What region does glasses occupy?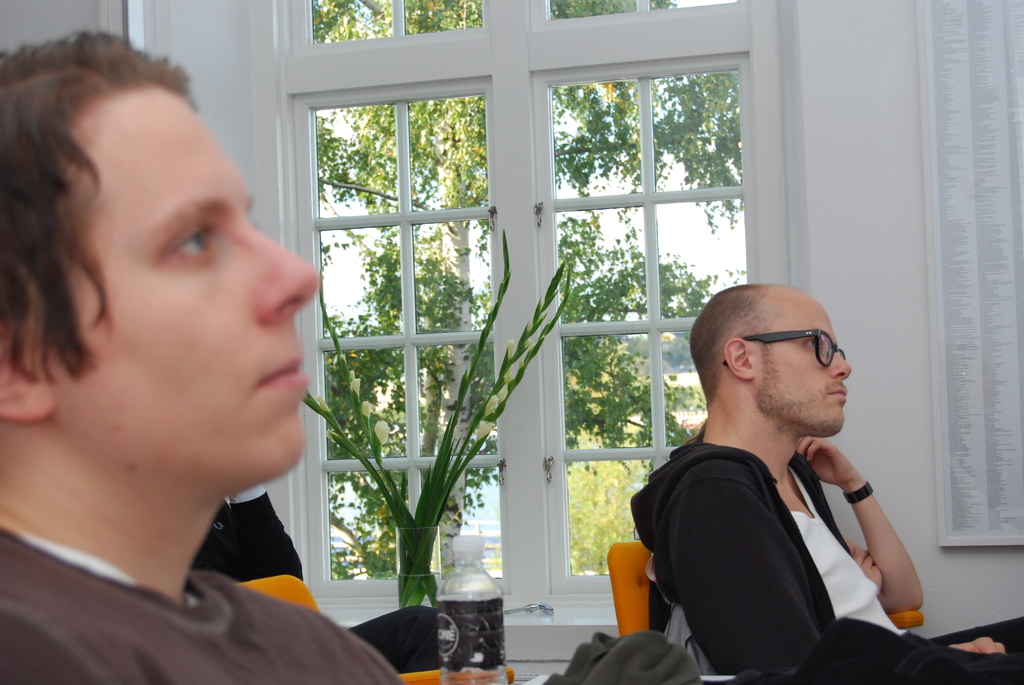
crop(712, 333, 848, 382).
